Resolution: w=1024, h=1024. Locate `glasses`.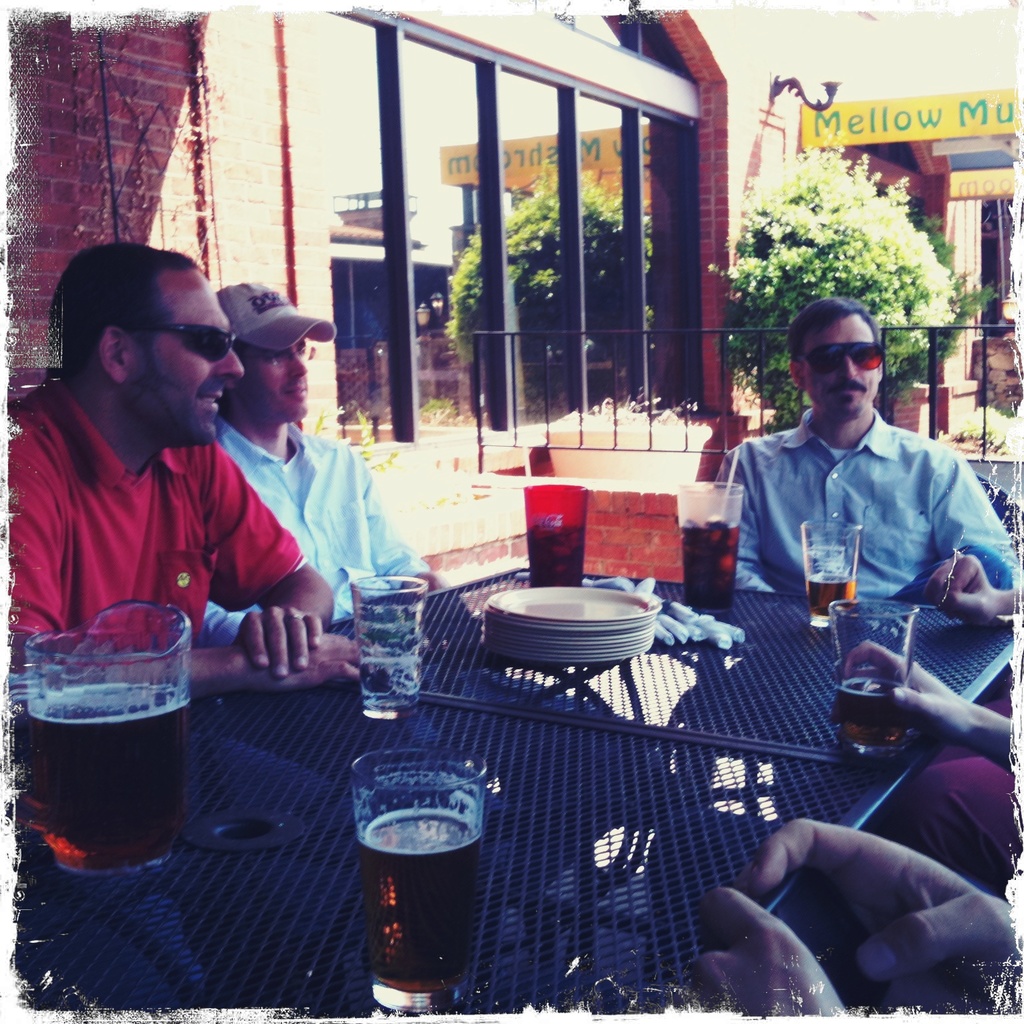
BBox(117, 311, 241, 372).
